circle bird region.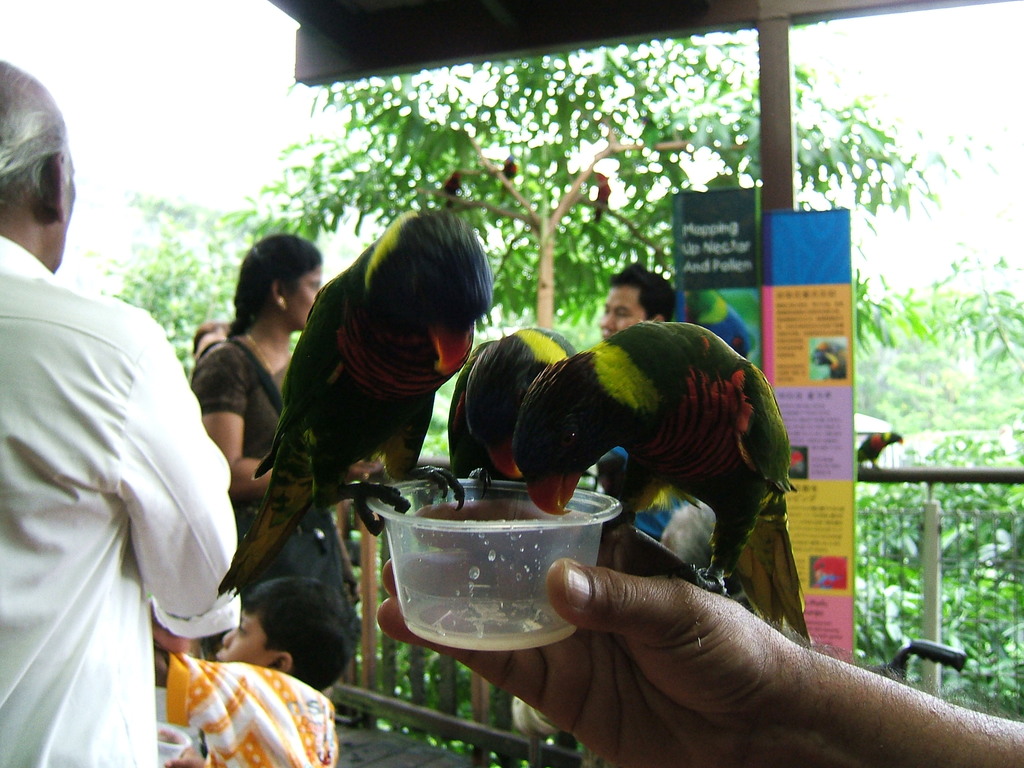
Region: (210,199,505,601).
